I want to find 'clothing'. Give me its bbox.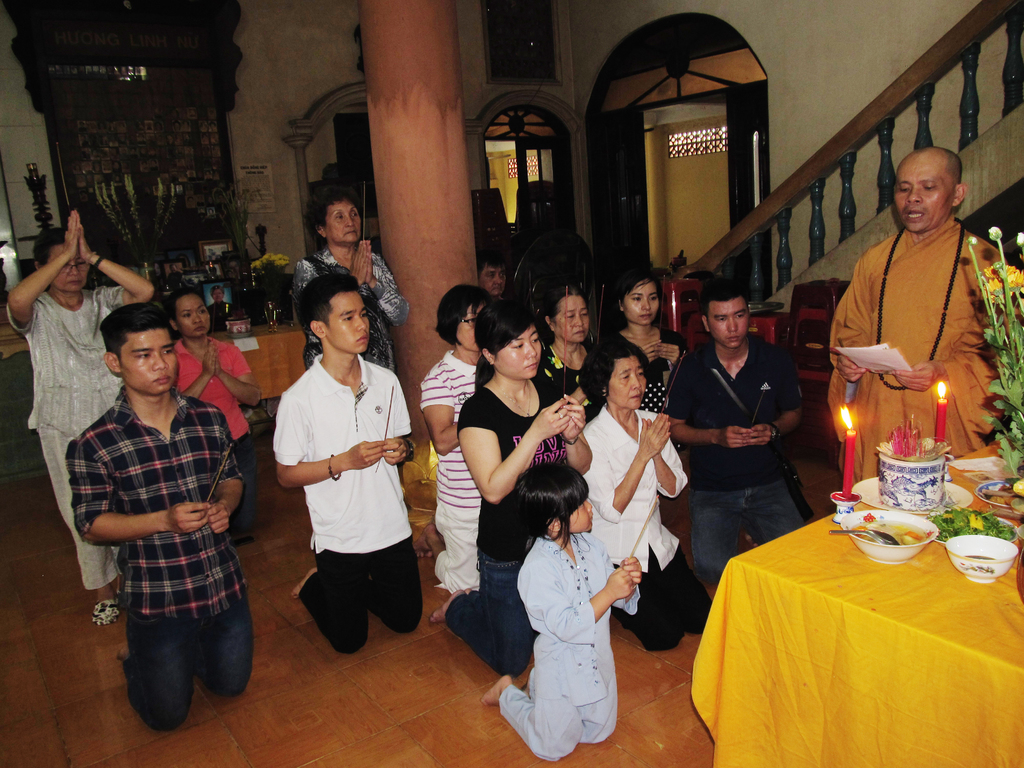
<bbox>432, 347, 489, 596</bbox>.
